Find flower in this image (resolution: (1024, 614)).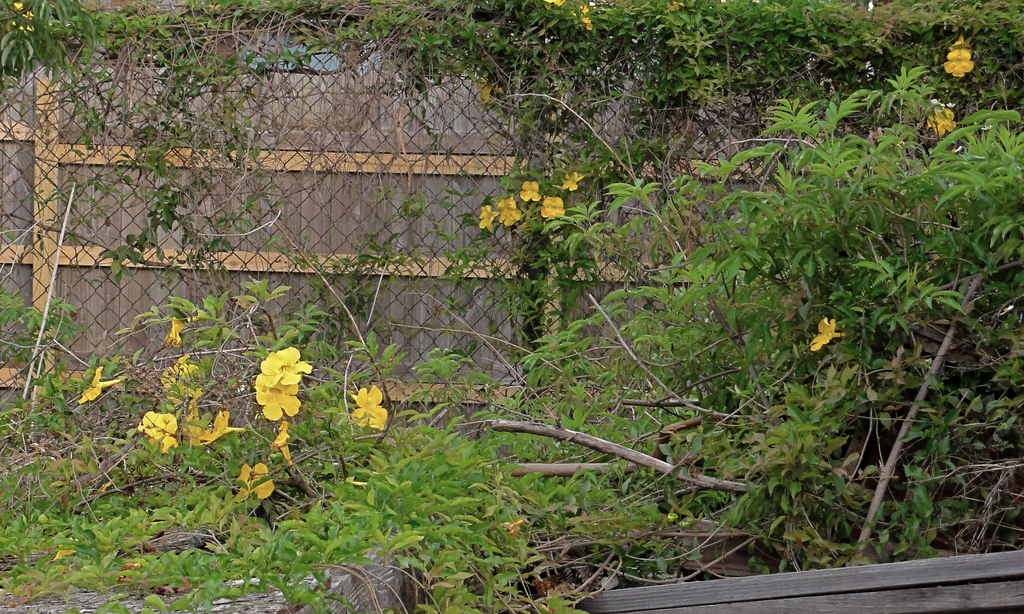
(x1=237, y1=457, x2=271, y2=498).
